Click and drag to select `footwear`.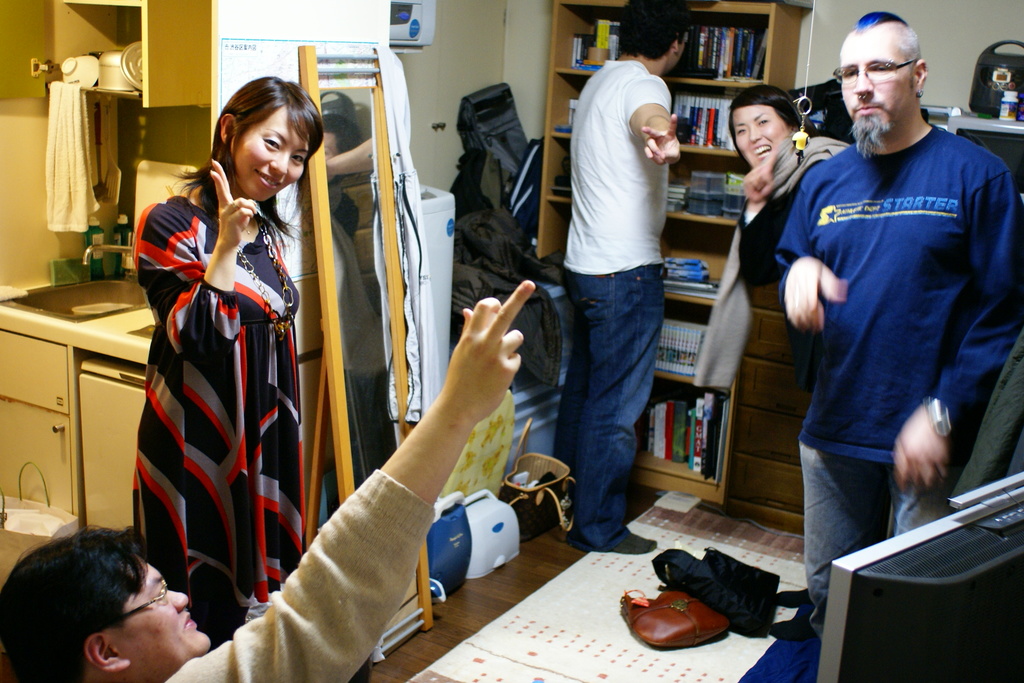
Selection: bbox=(589, 530, 648, 559).
